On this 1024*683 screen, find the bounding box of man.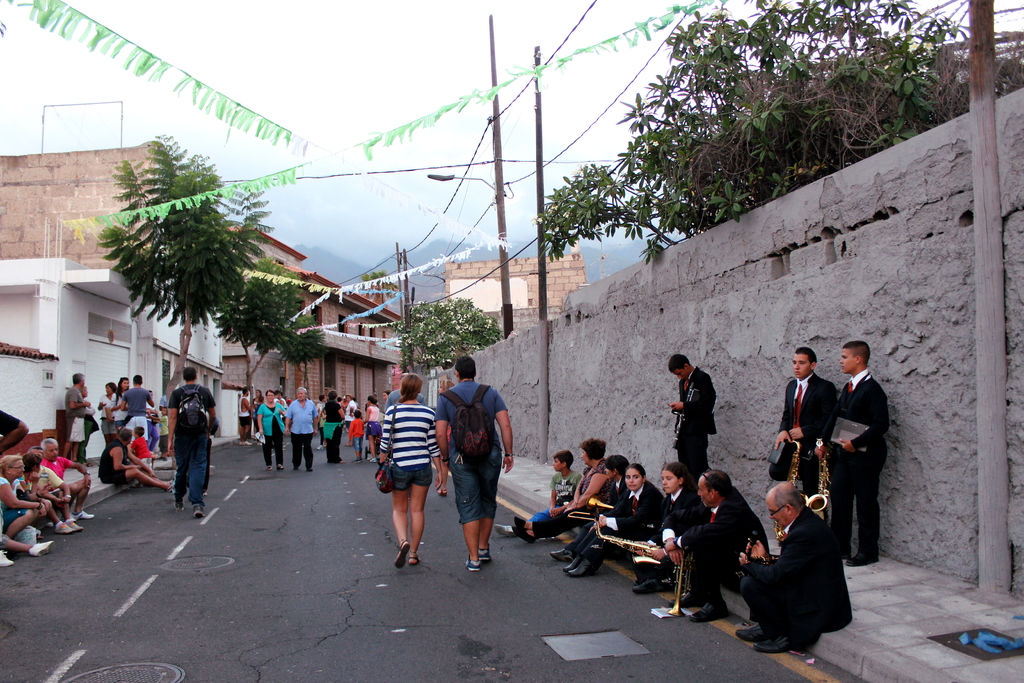
Bounding box: 117, 375, 152, 441.
